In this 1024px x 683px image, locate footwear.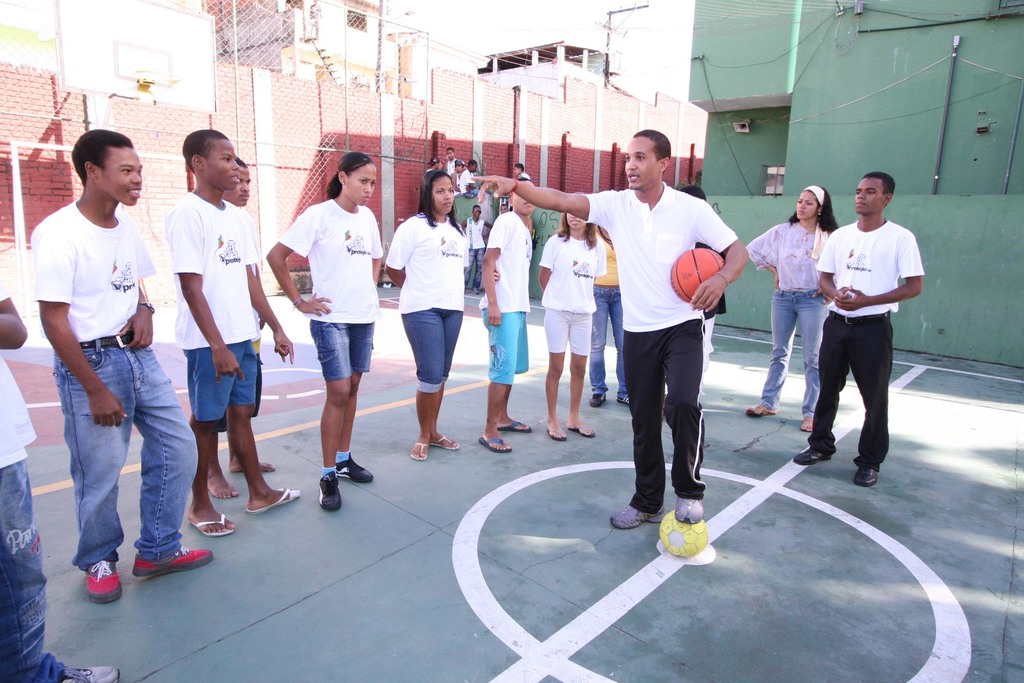
Bounding box: 545, 429, 566, 442.
